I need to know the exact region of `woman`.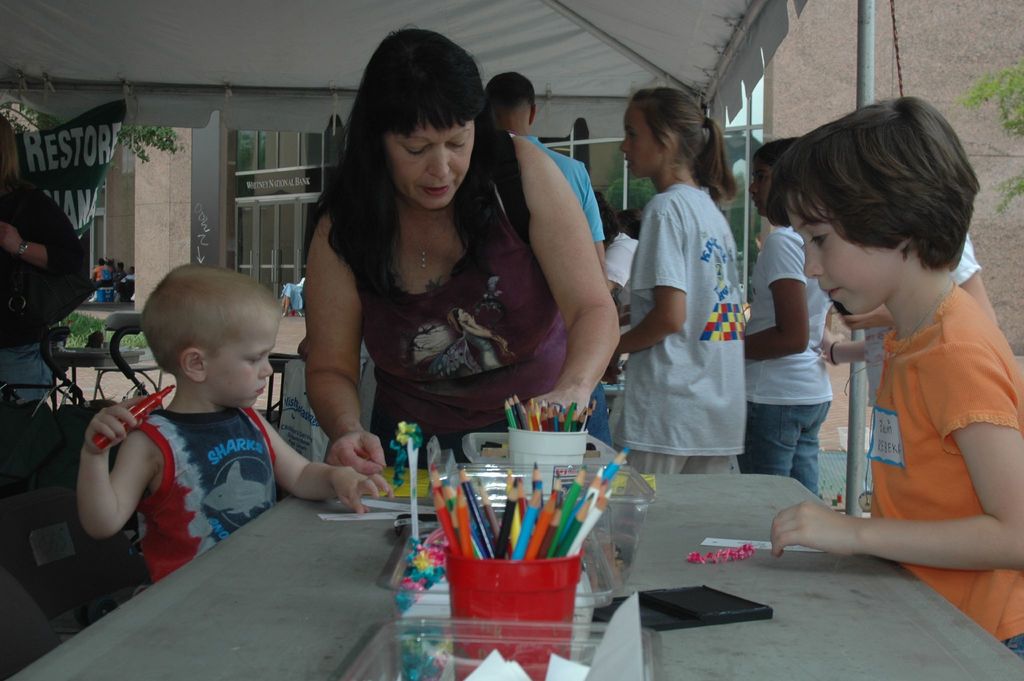
Region: l=298, t=28, r=624, b=473.
